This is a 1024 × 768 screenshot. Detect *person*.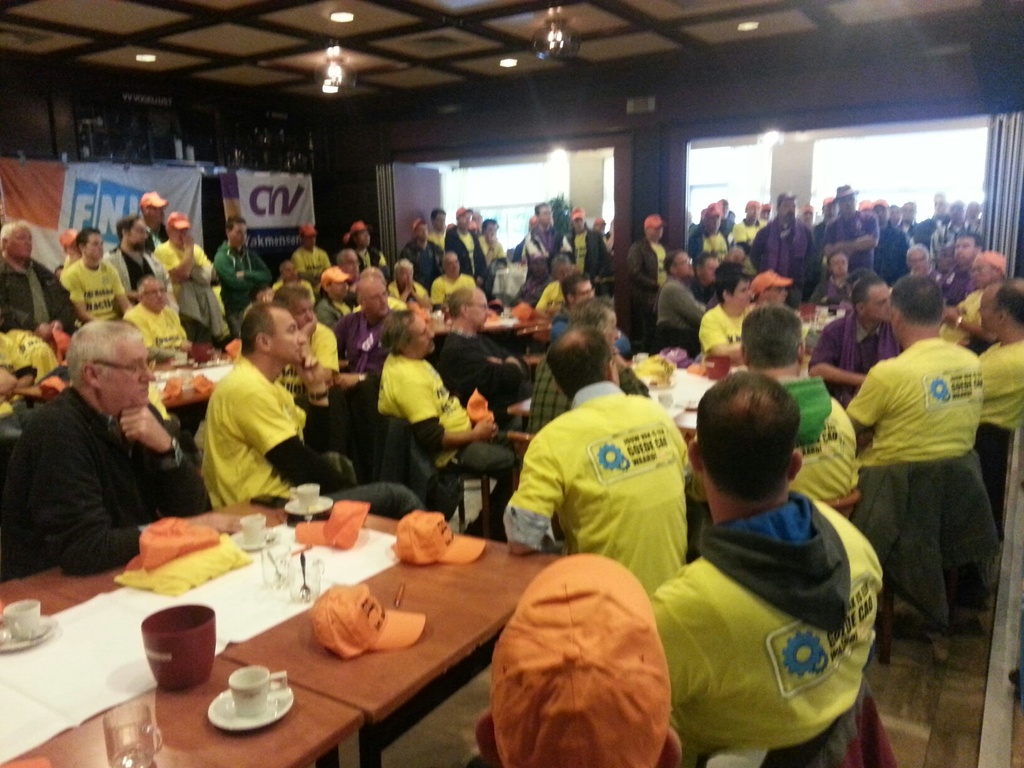
BBox(1, 321, 202, 580).
